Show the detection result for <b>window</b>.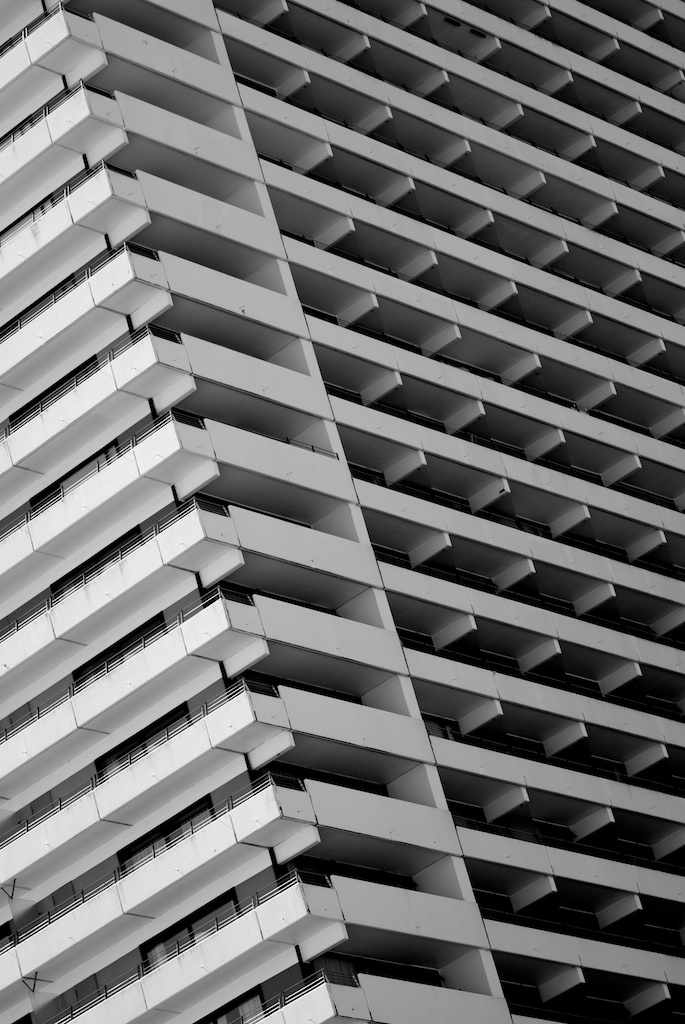
(x1=141, y1=891, x2=242, y2=973).
